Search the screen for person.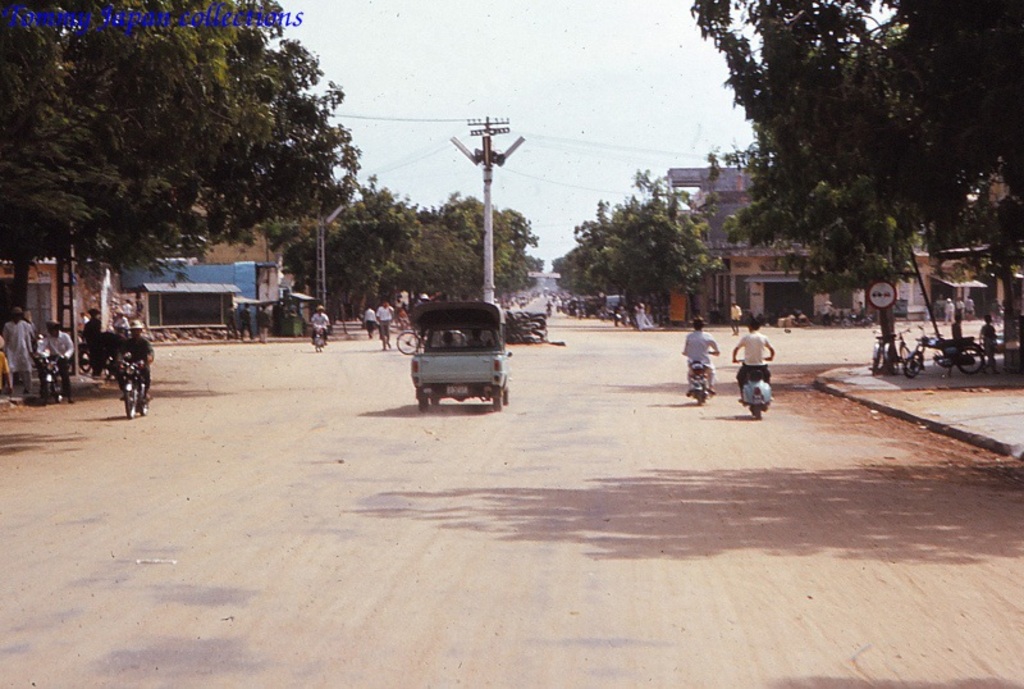
Found at (left=0, top=343, right=14, bottom=397).
